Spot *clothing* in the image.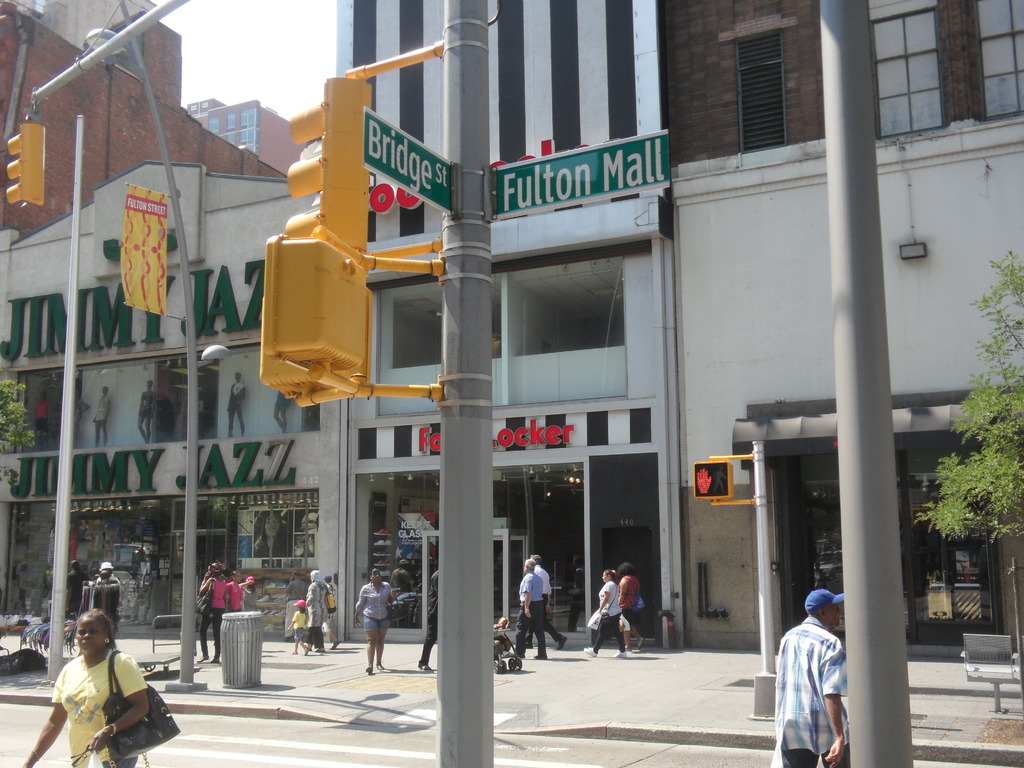
*clothing* found at [239, 589, 258, 618].
